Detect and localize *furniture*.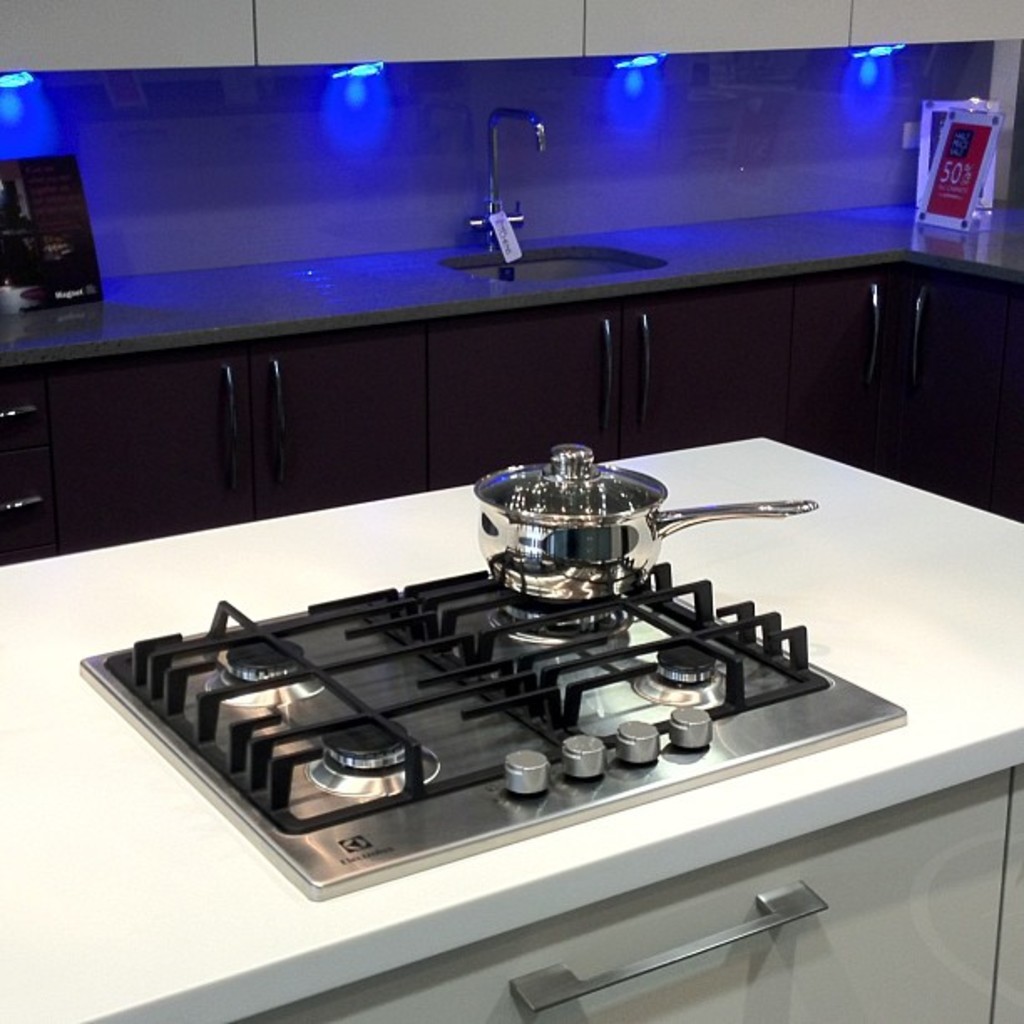
Localized at <region>228, 766, 1022, 1022</region>.
